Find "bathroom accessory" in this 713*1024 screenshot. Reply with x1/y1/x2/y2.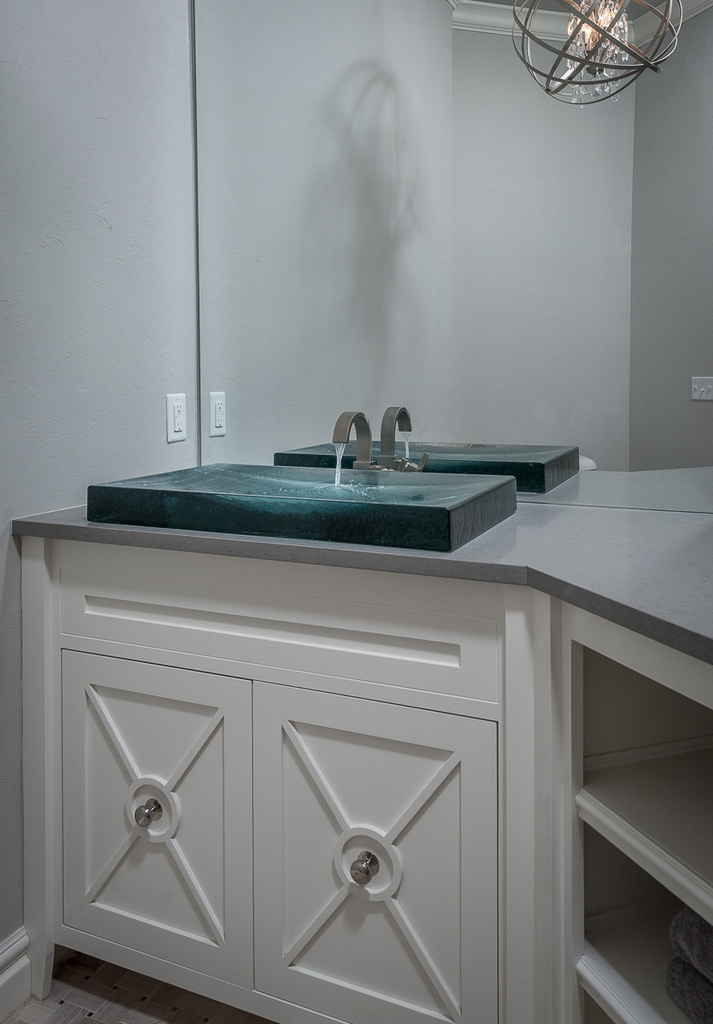
320/399/373/479.
